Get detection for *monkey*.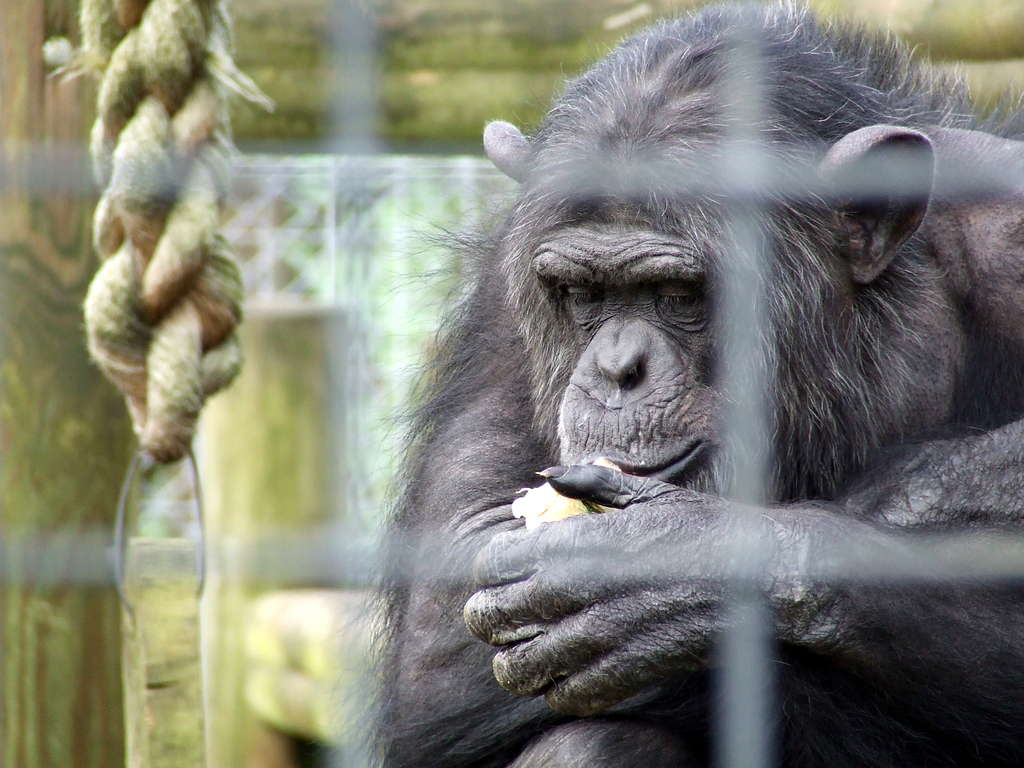
Detection: BBox(336, 0, 1023, 767).
